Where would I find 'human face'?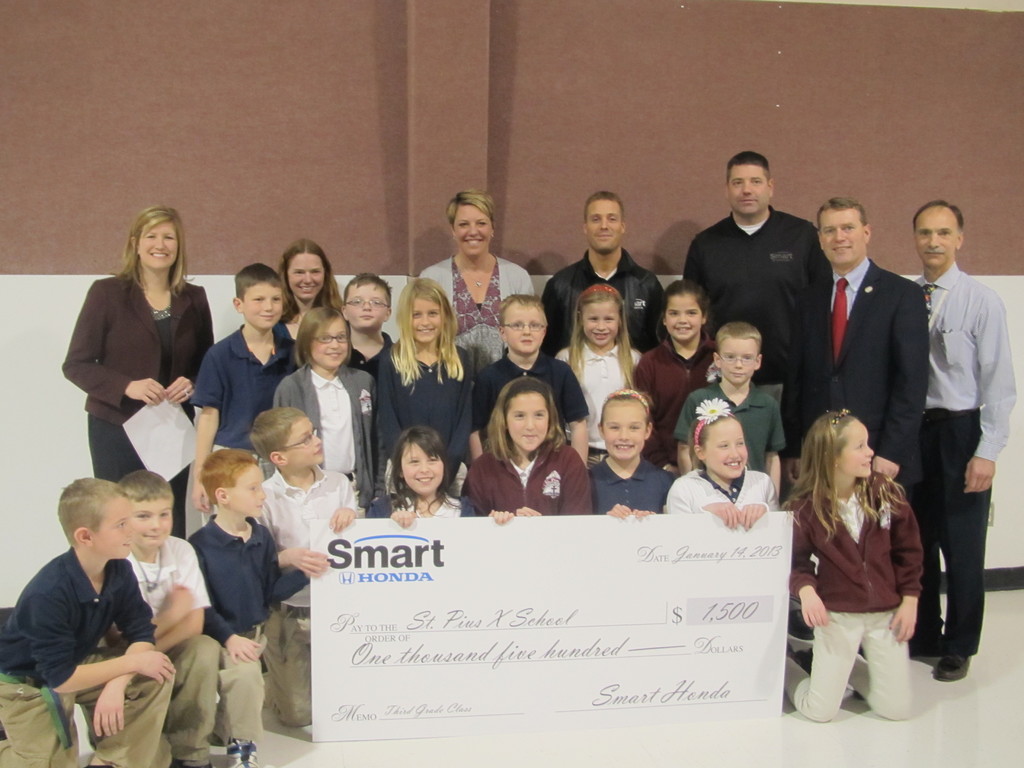
At x1=504, y1=304, x2=545, y2=352.
